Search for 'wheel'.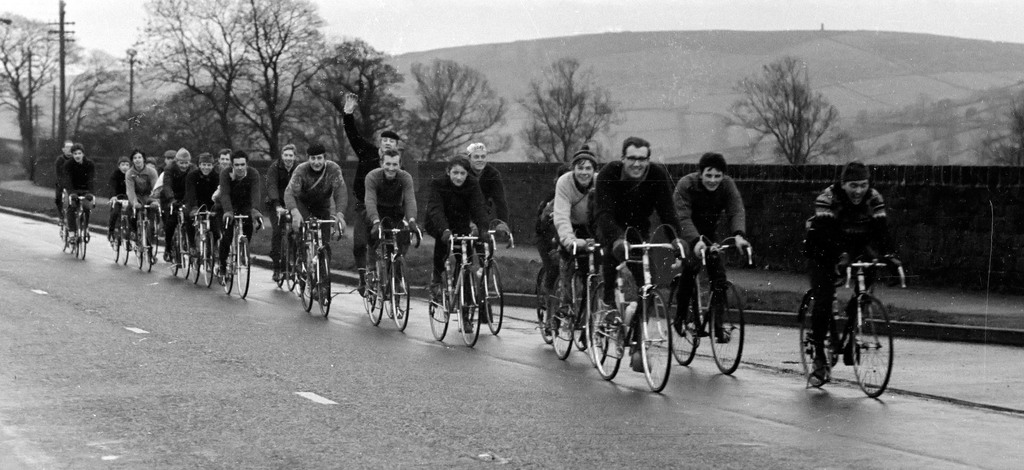
Found at bbox=[860, 289, 898, 402].
